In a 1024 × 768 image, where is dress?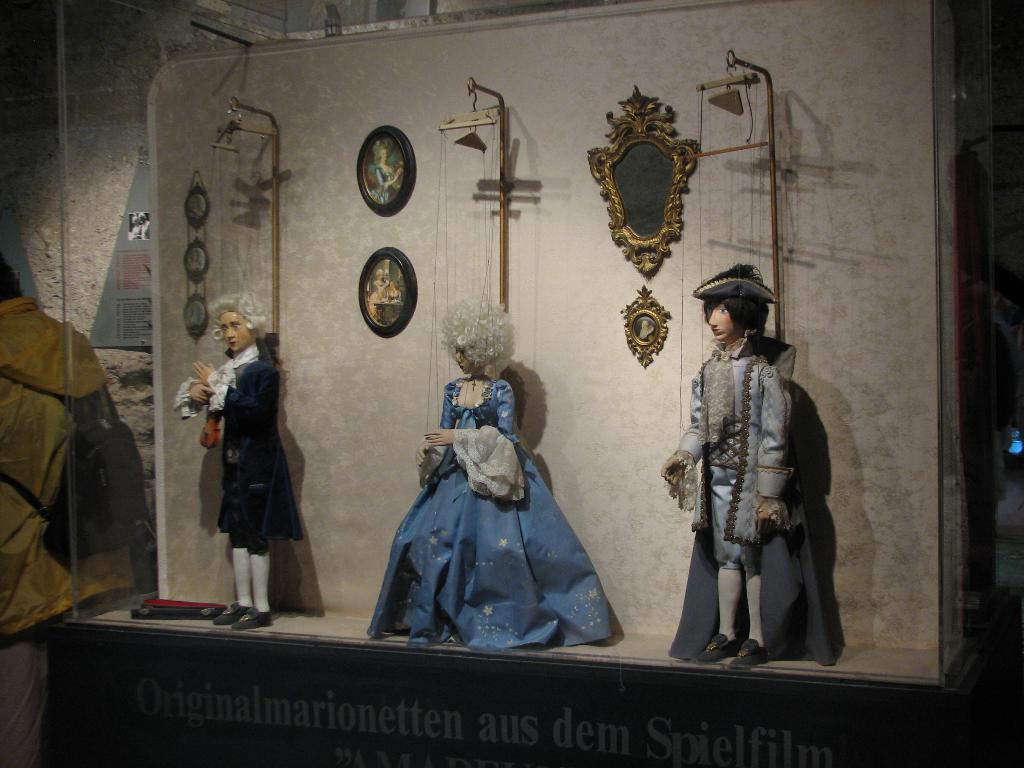
363/286/386/328.
